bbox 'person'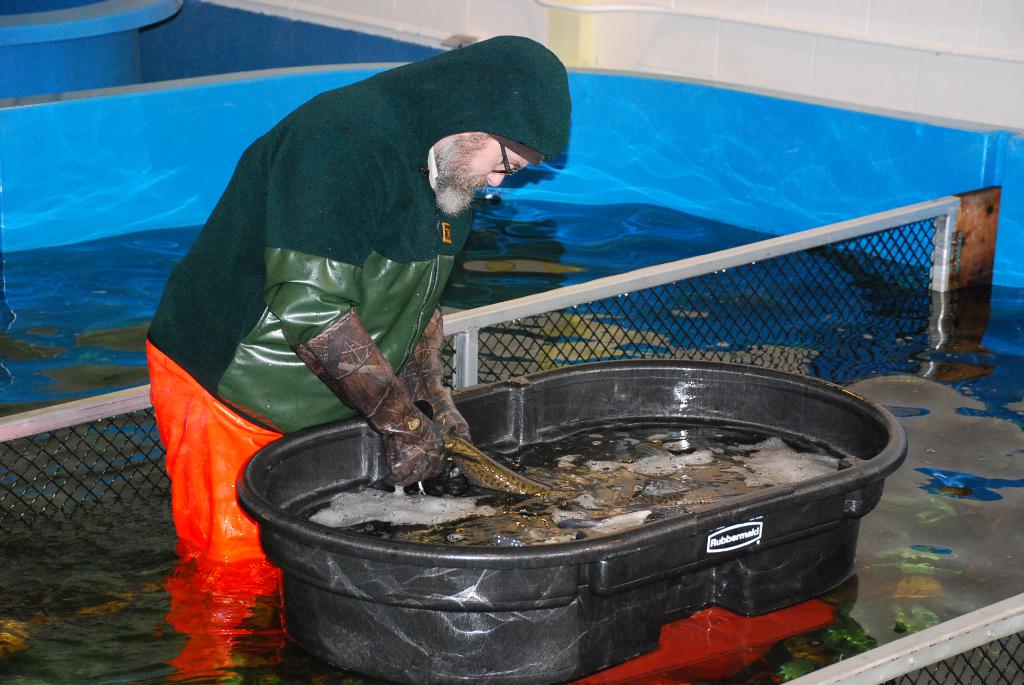
(145,32,575,560)
